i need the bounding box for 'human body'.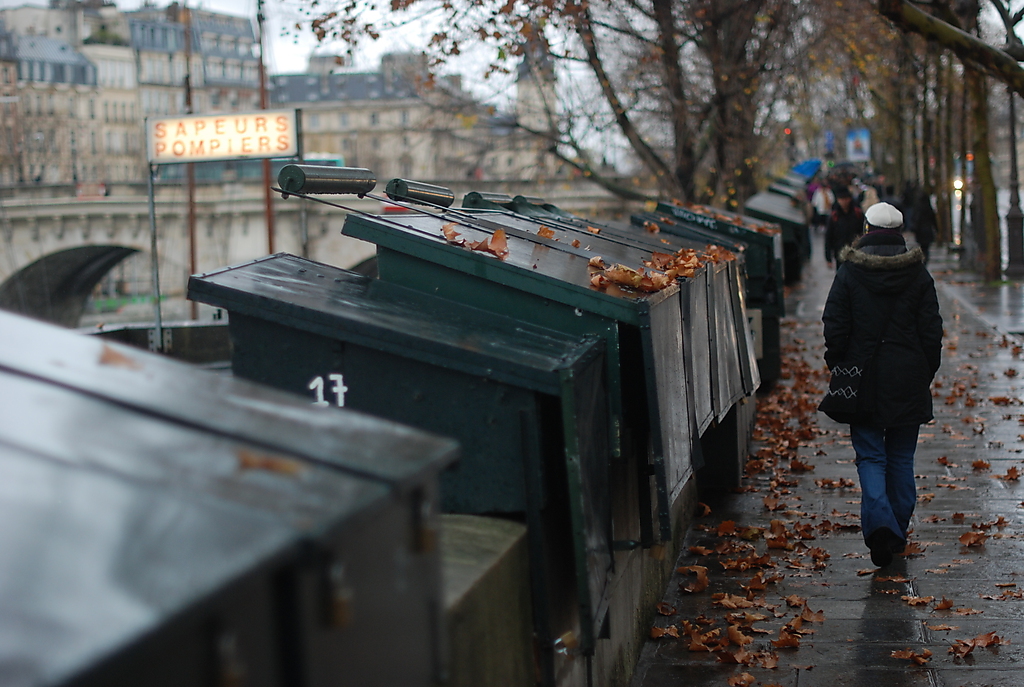
Here it is: pyautogui.locateOnScreen(824, 207, 867, 270).
